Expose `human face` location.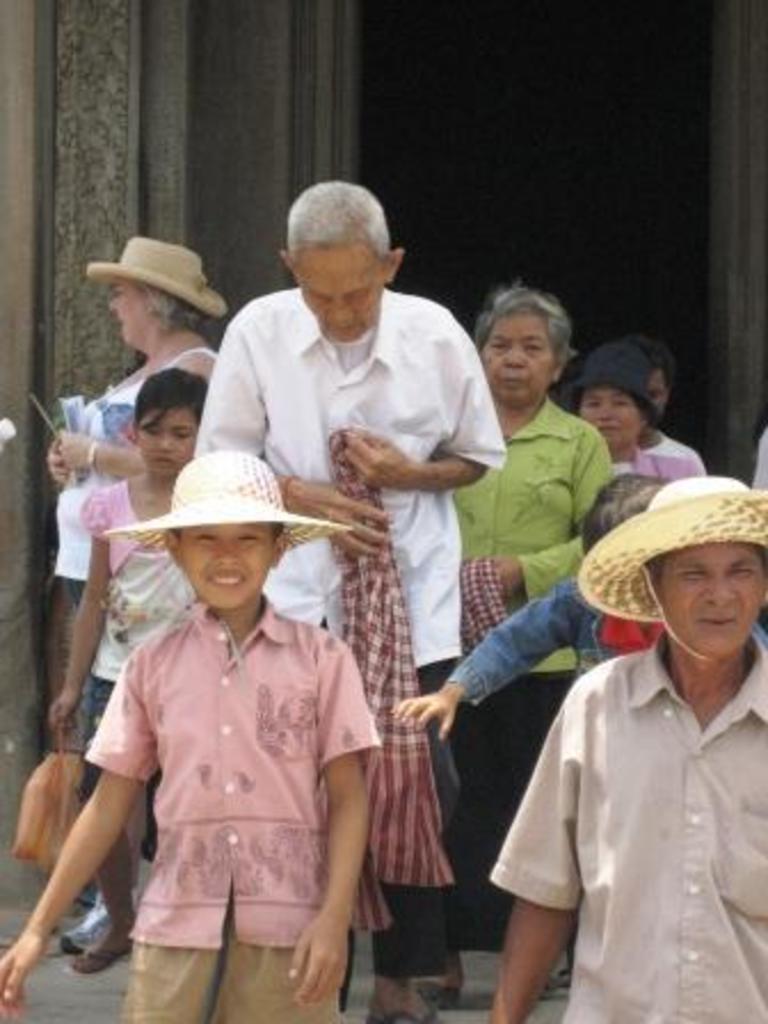
Exposed at [295,245,384,341].
